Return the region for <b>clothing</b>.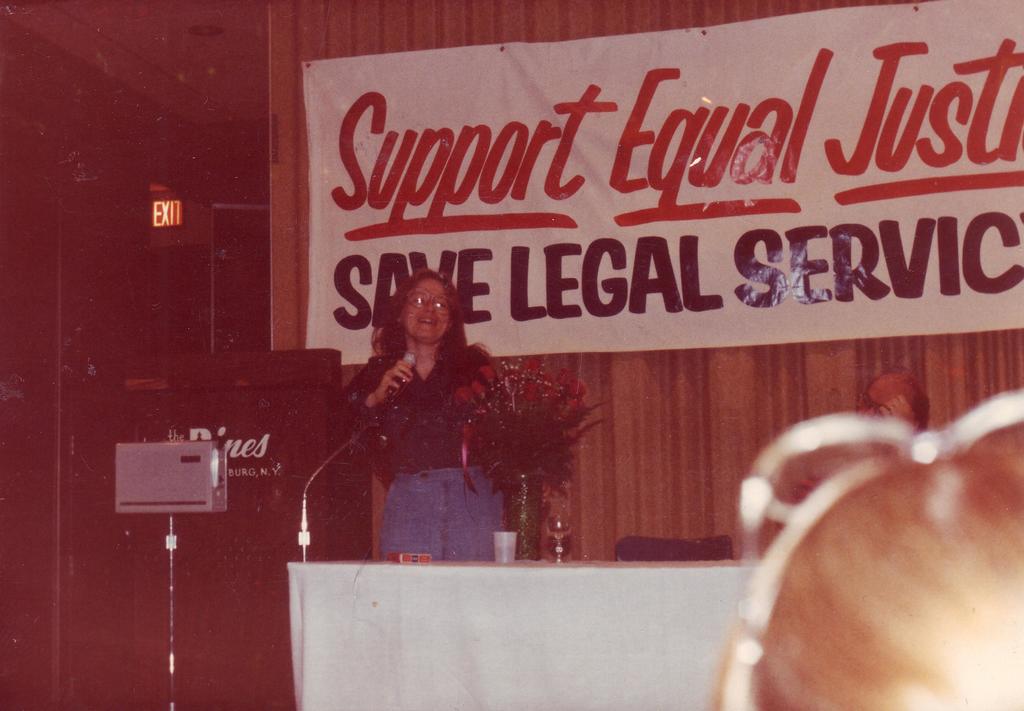
351/293/502/532.
